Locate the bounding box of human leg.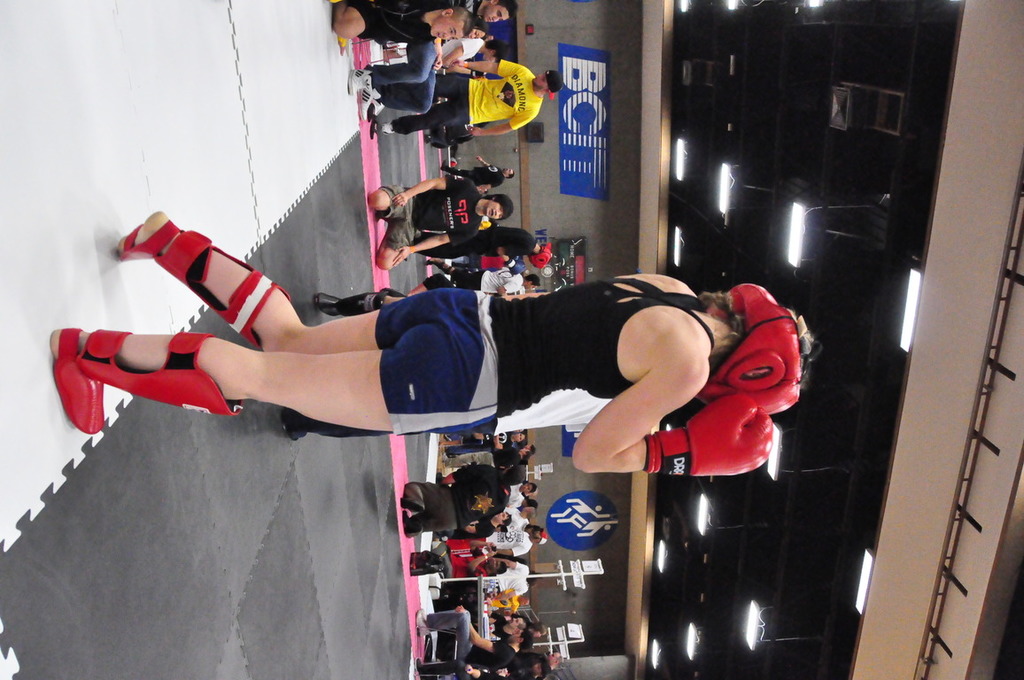
Bounding box: bbox=[50, 324, 502, 437].
